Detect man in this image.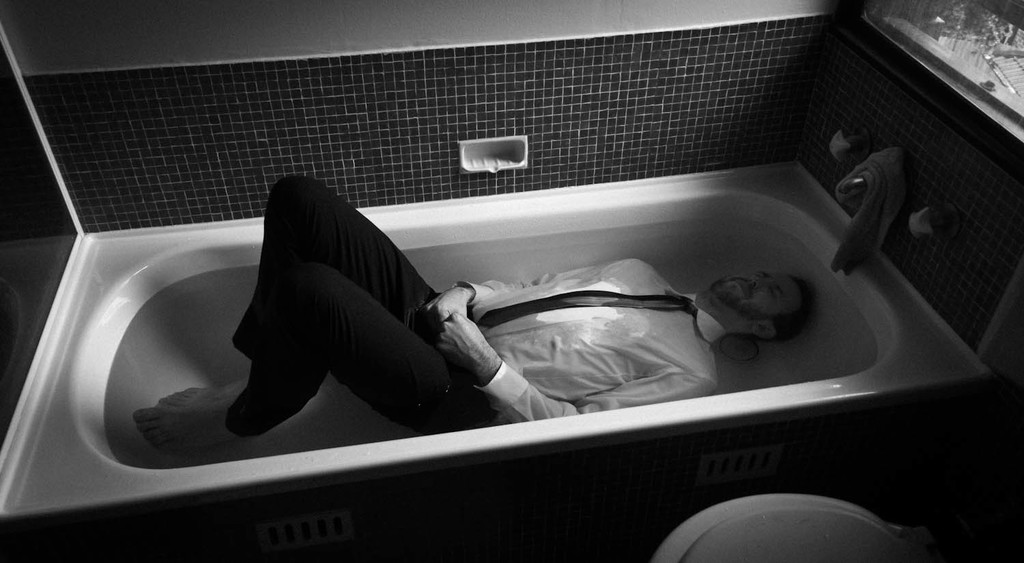
Detection: <region>259, 161, 812, 422</region>.
